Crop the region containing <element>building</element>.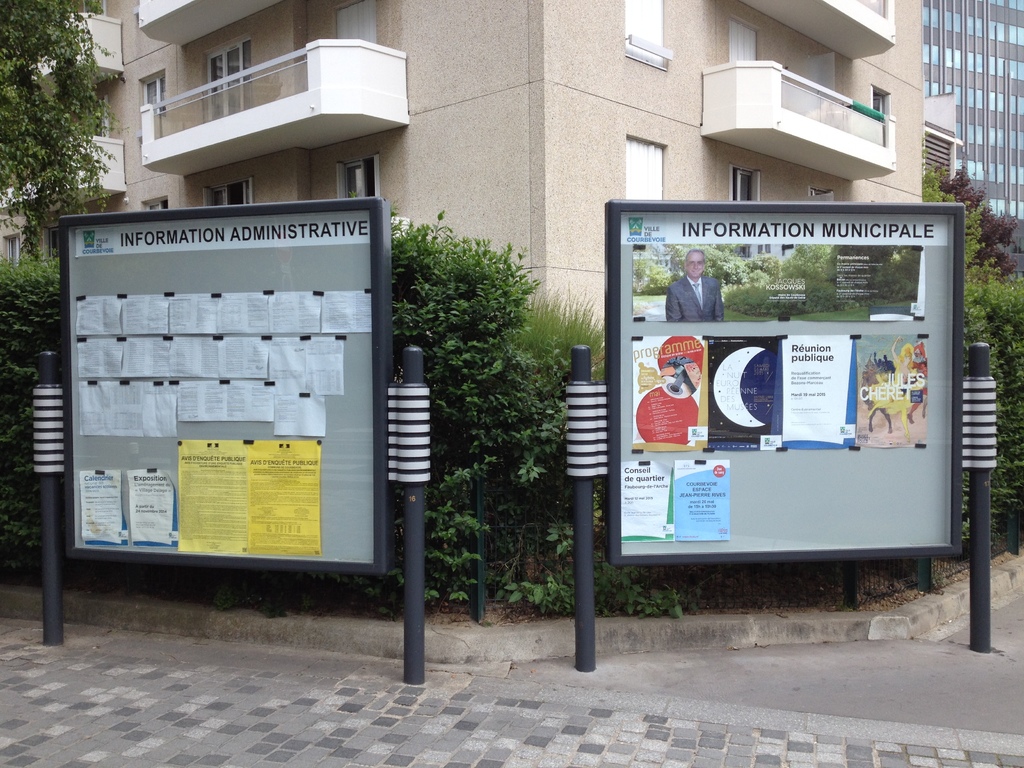
Crop region: <bbox>924, 1, 1023, 284</bbox>.
